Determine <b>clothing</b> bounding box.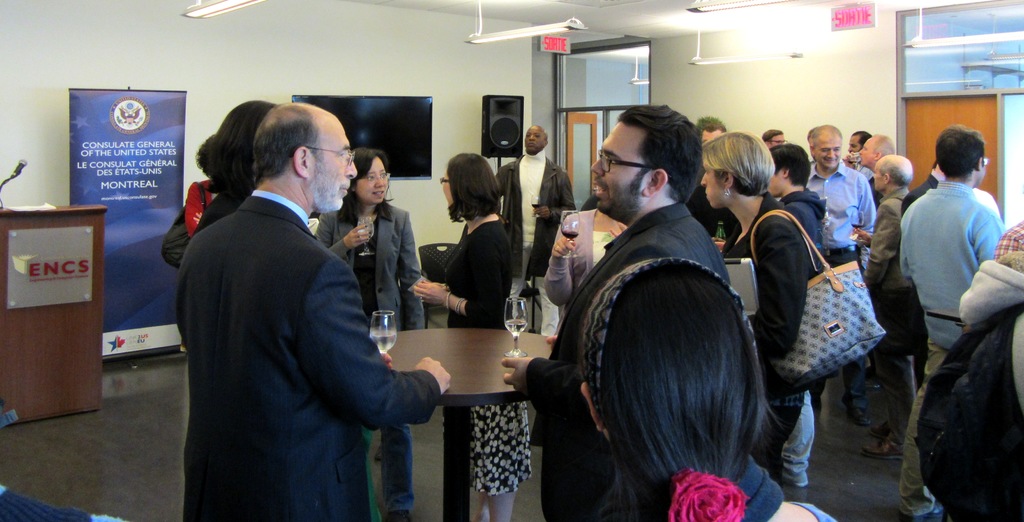
Determined: x1=810 y1=154 x2=885 y2=266.
